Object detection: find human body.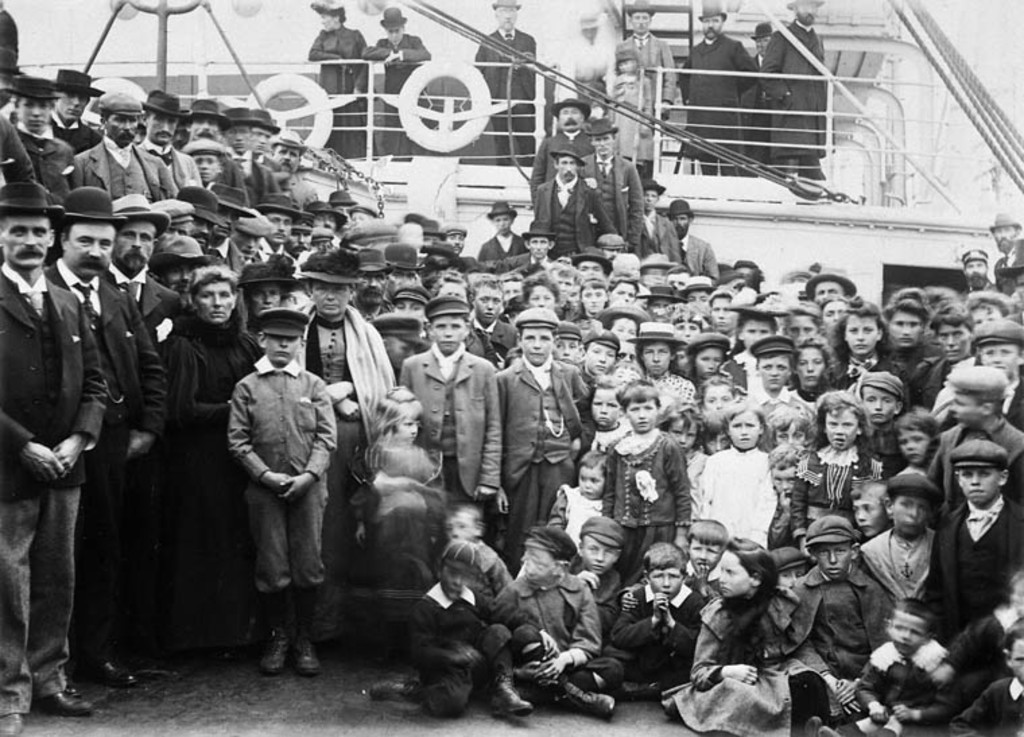
<region>586, 280, 613, 306</region>.
